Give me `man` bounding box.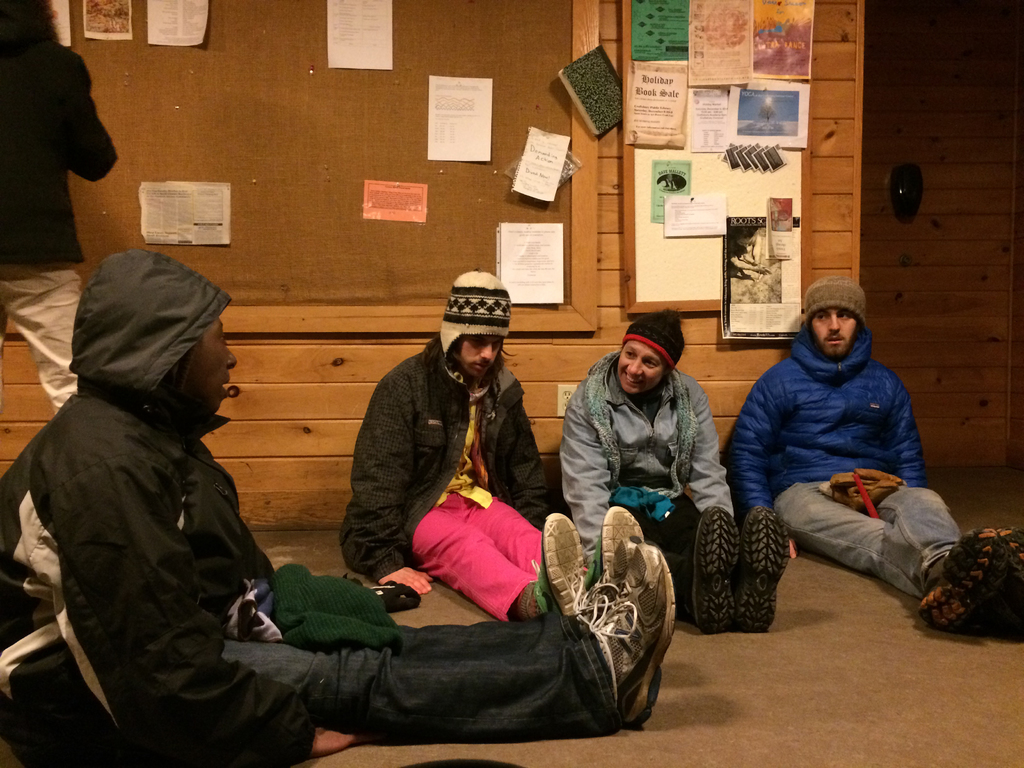
bbox=(342, 268, 644, 620).
